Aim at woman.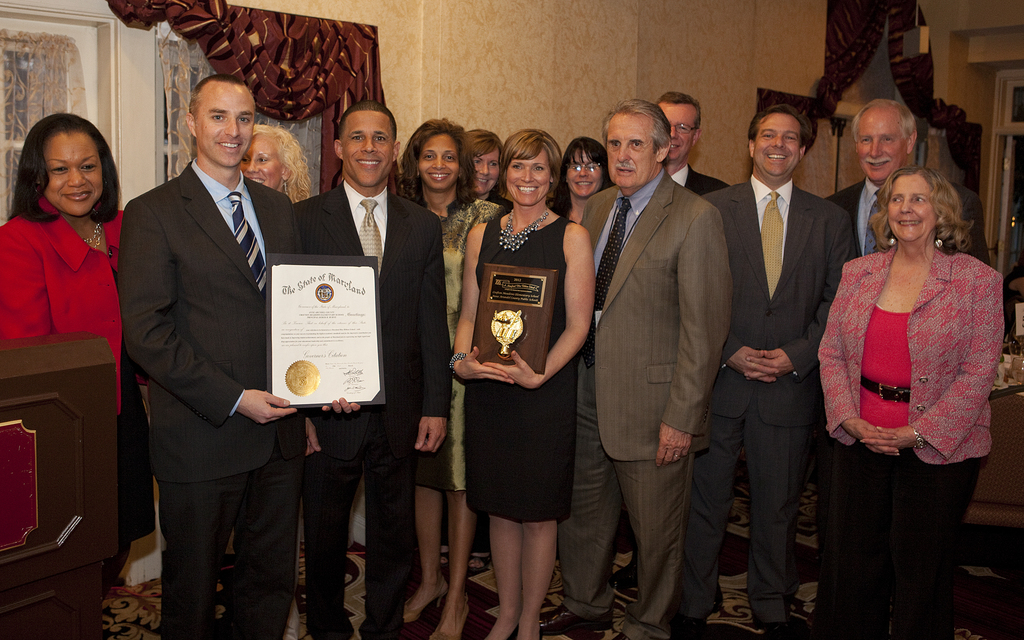
Aimed at [x1=0, y1=113, x2=152, y2=607].
